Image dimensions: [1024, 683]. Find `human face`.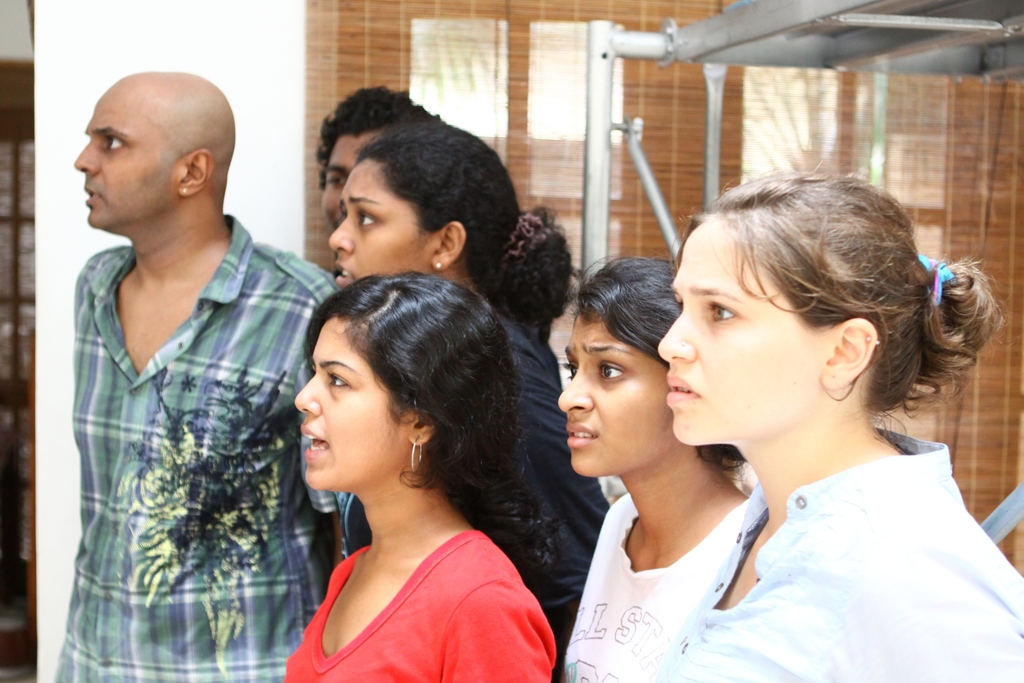
locate(557, 304, 666, 474).
